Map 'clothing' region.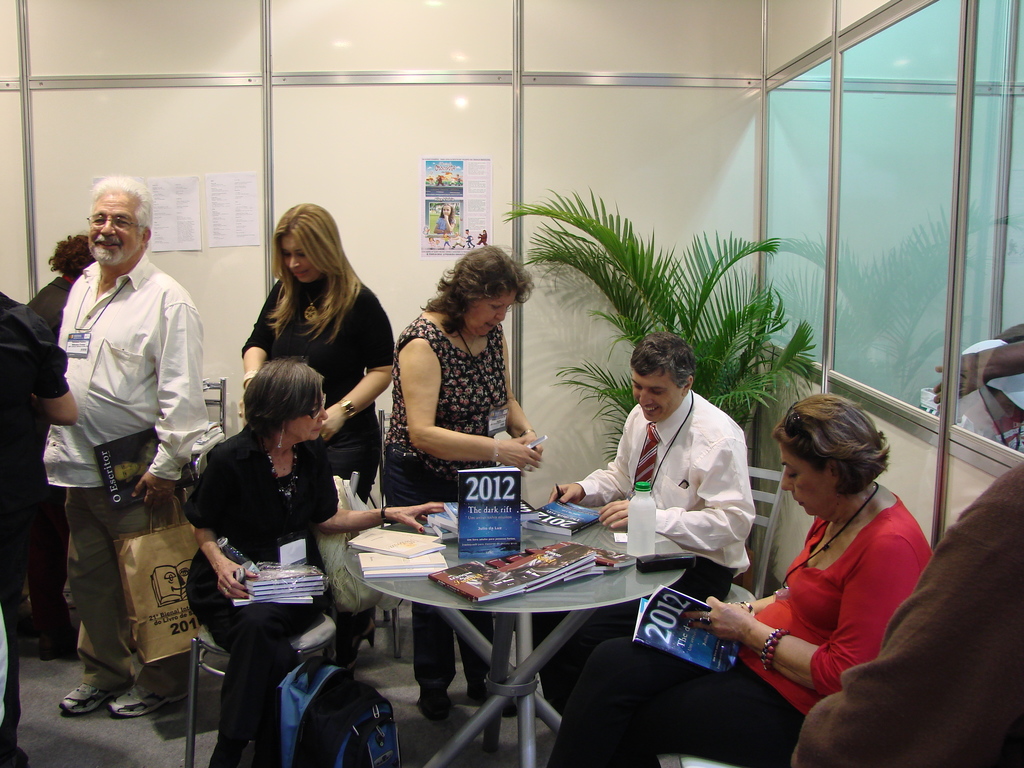
Mapped to 522:461:892:767.
